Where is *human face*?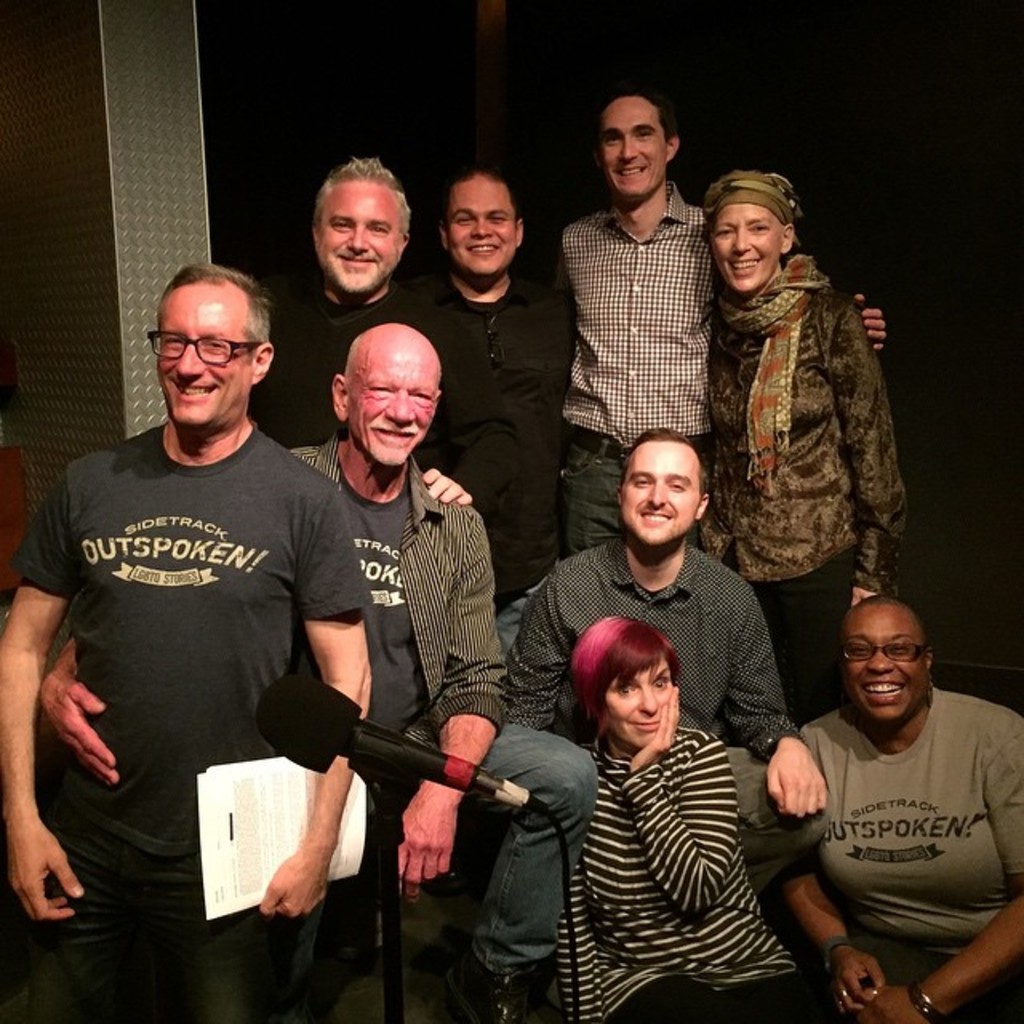
bbox=(714, 197, 784, 294).
